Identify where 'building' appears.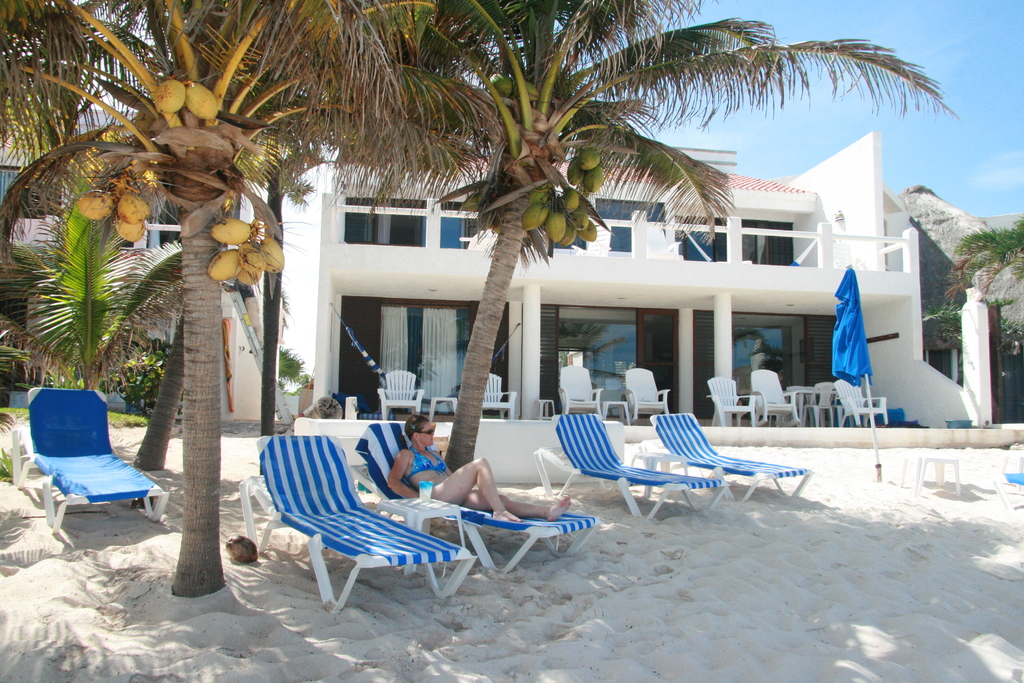
Appears at <region>0, 100, 994, 441</region>.
